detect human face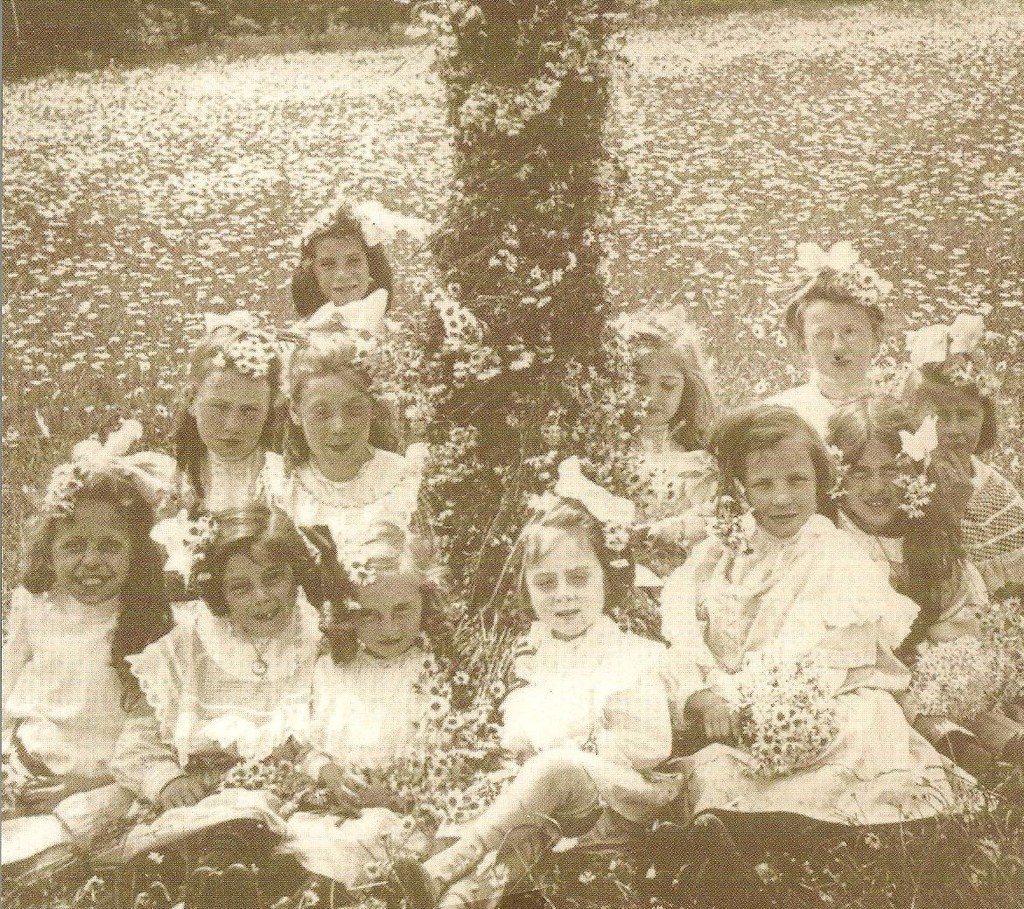
[x1=842, y1=448, x2=897, y2=525]
